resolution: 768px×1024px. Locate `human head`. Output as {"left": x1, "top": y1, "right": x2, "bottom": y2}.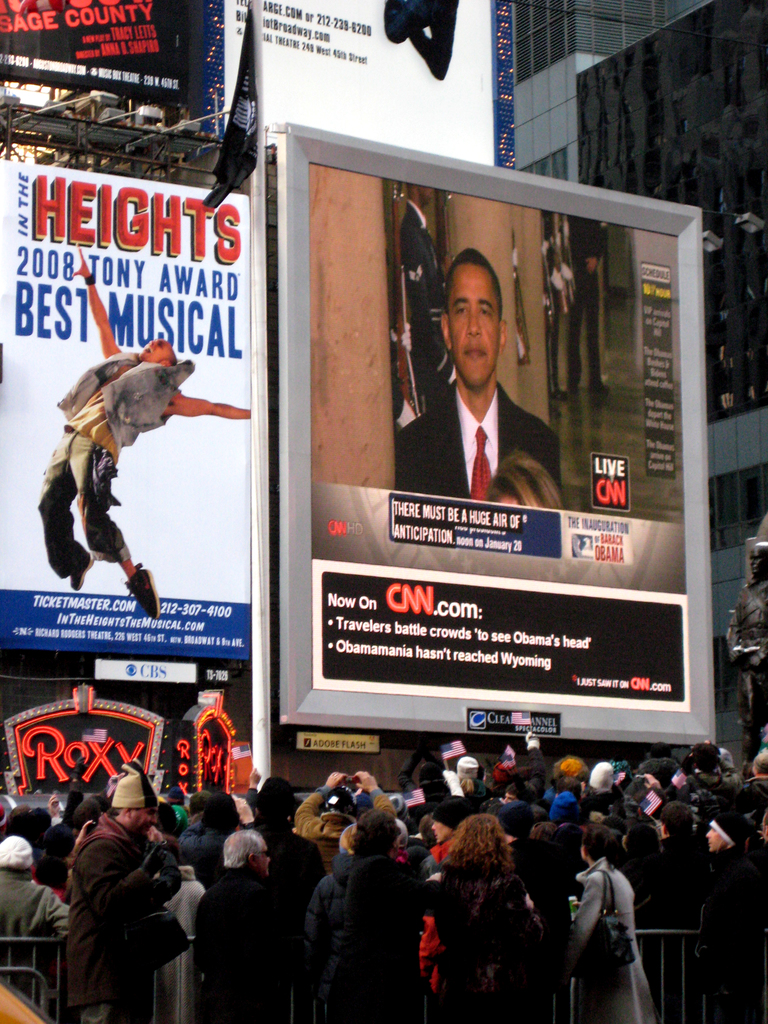
{"left": 623, "top": 824, "right": 666, "bottom": 851}.
